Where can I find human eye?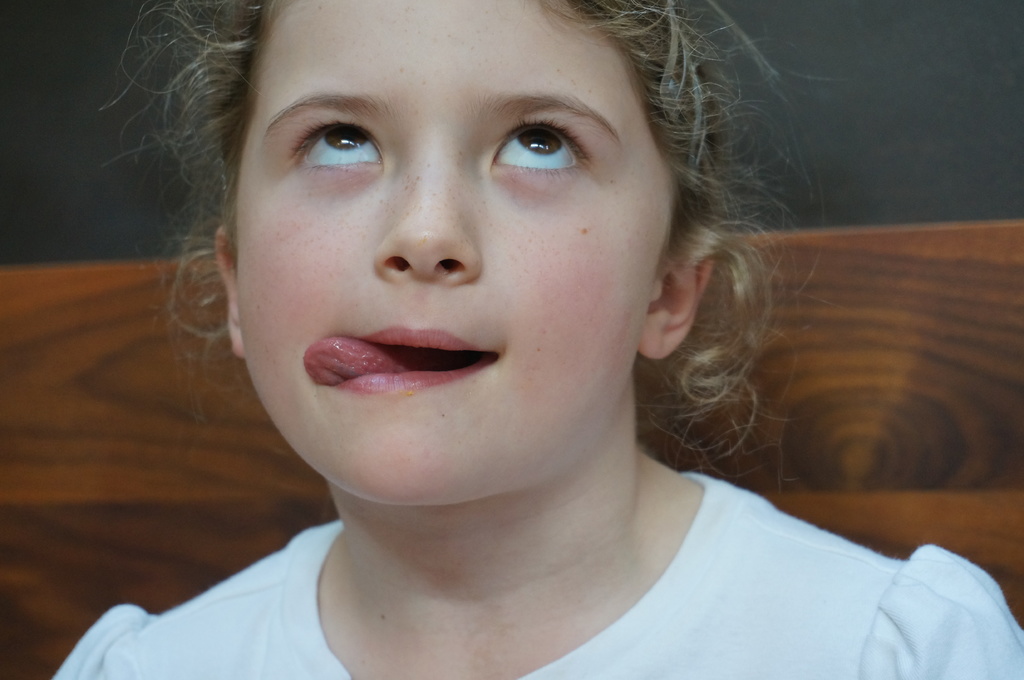
You can find it at detection(286, 111, 387, 174).
